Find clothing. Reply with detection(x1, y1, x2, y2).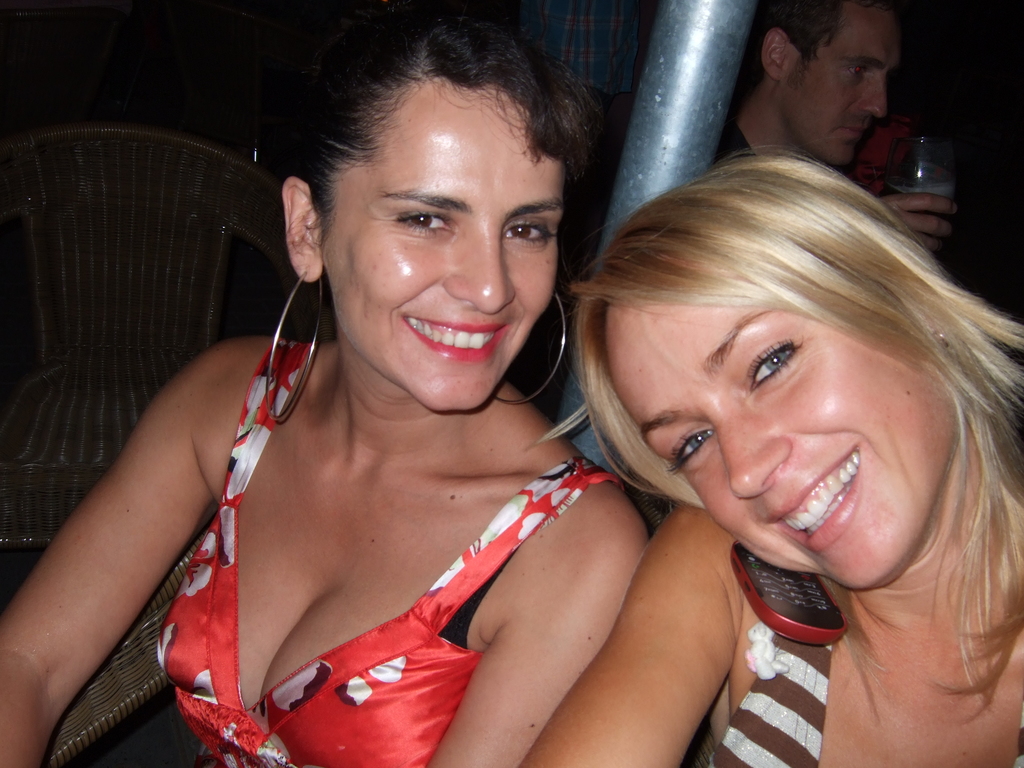
detection(701, 113, 759, 179).
